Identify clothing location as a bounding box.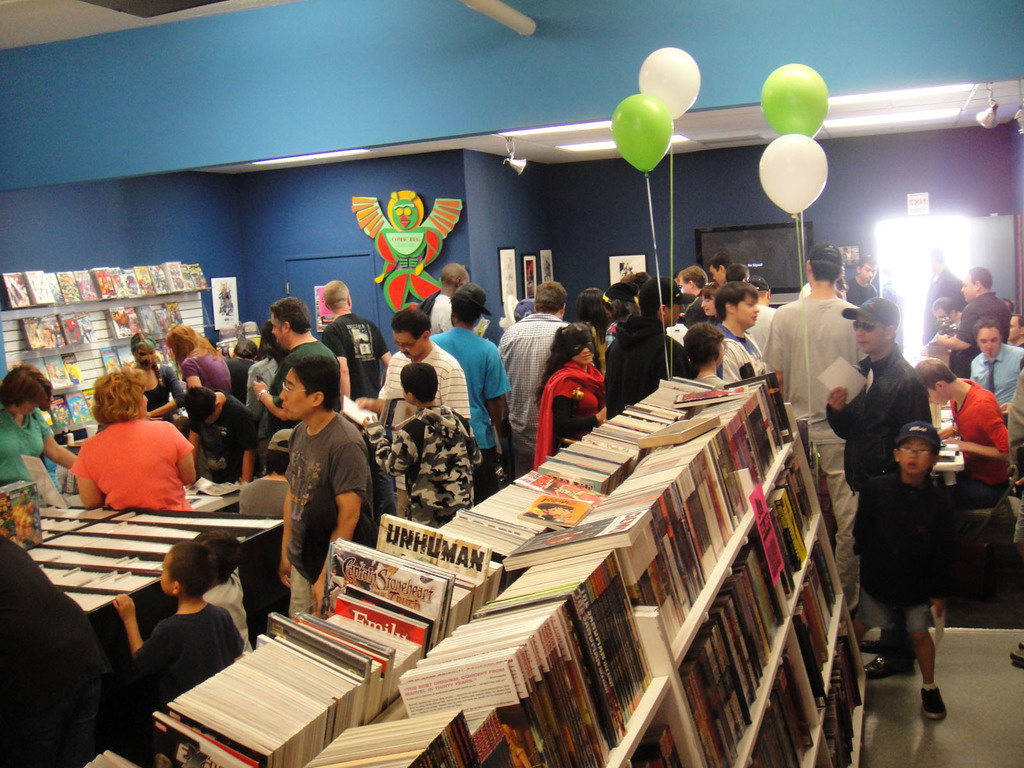
region(179, 344, 238, 388).
